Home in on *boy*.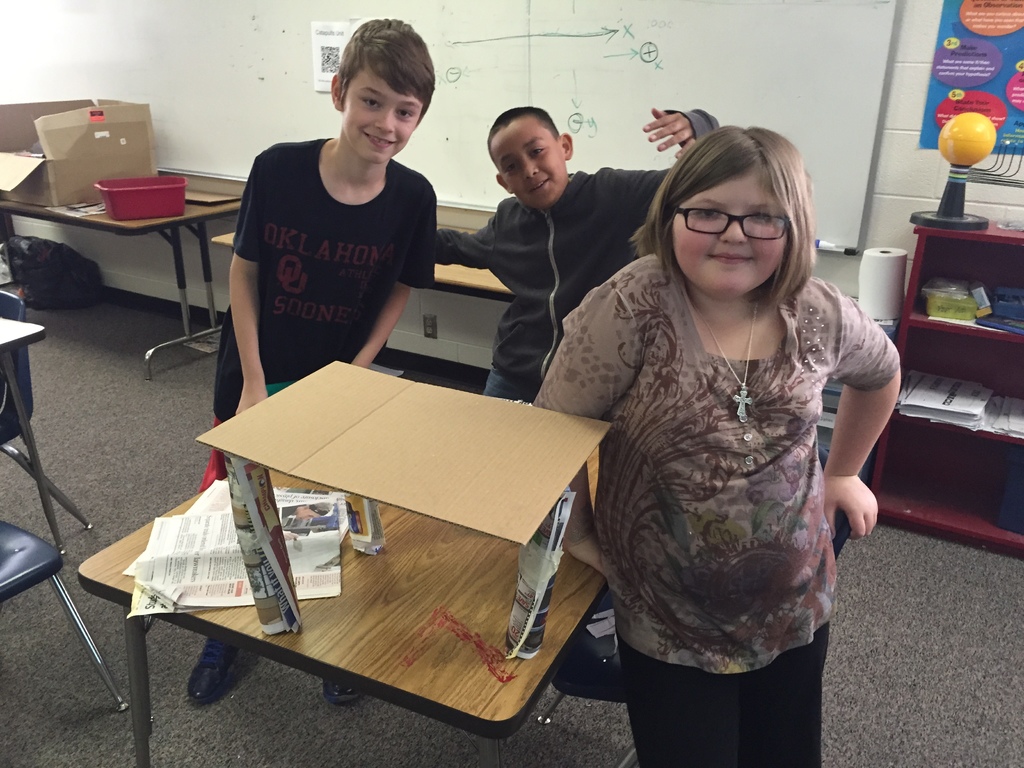
Homed in at [188,16,440,707].
